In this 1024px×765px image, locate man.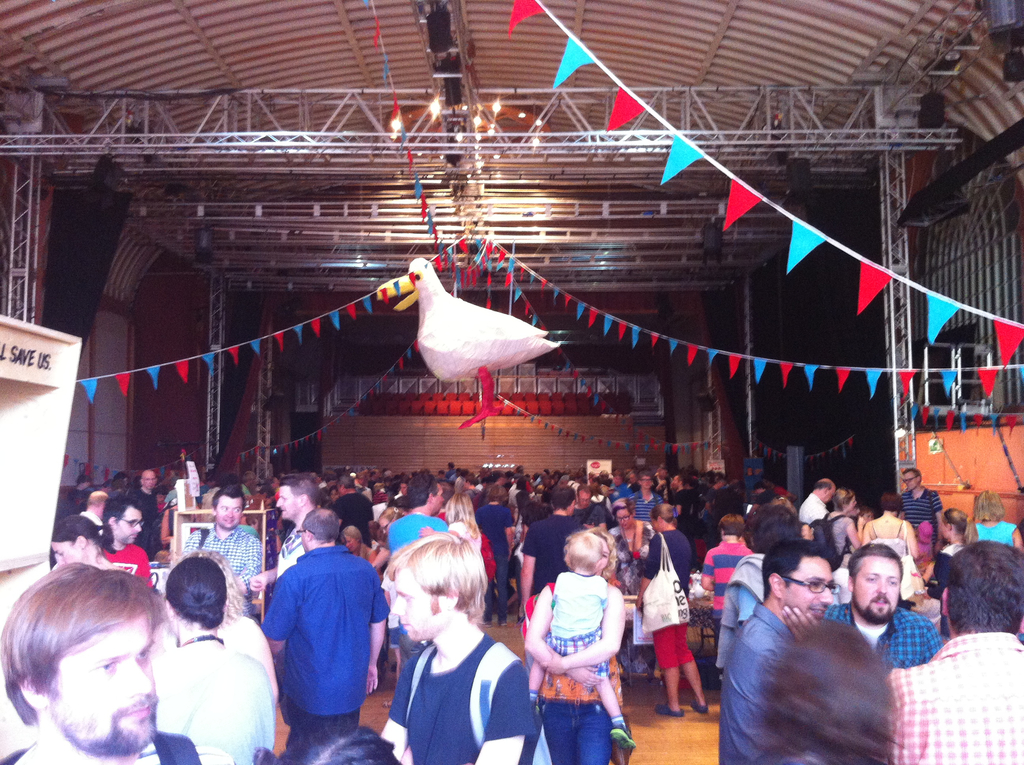
Bounding box: x1=628 y1=472 x2=659 y2=522.
